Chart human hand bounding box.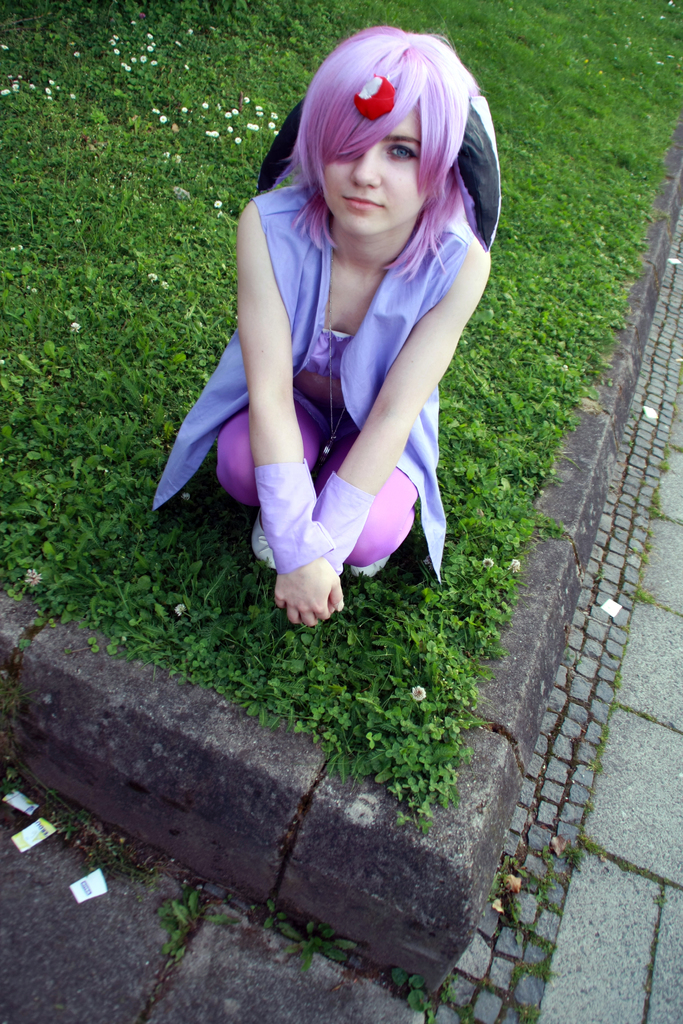
Charted: box=[327, 598, 338, 614].
